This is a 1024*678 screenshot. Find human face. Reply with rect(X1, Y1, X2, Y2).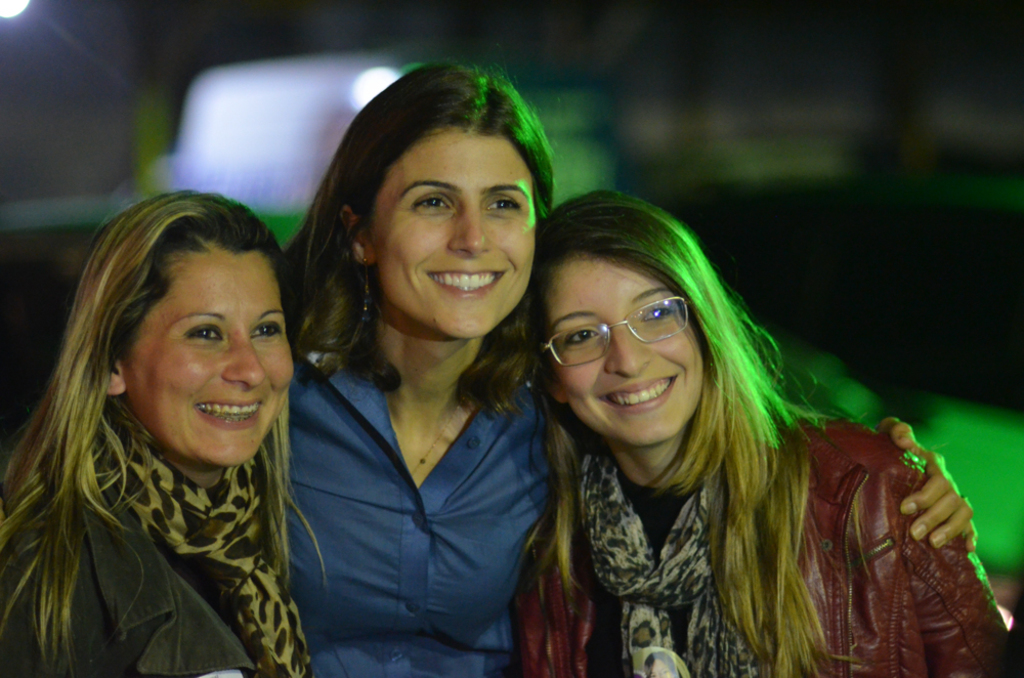
rect(544, 257, 703, 447).
